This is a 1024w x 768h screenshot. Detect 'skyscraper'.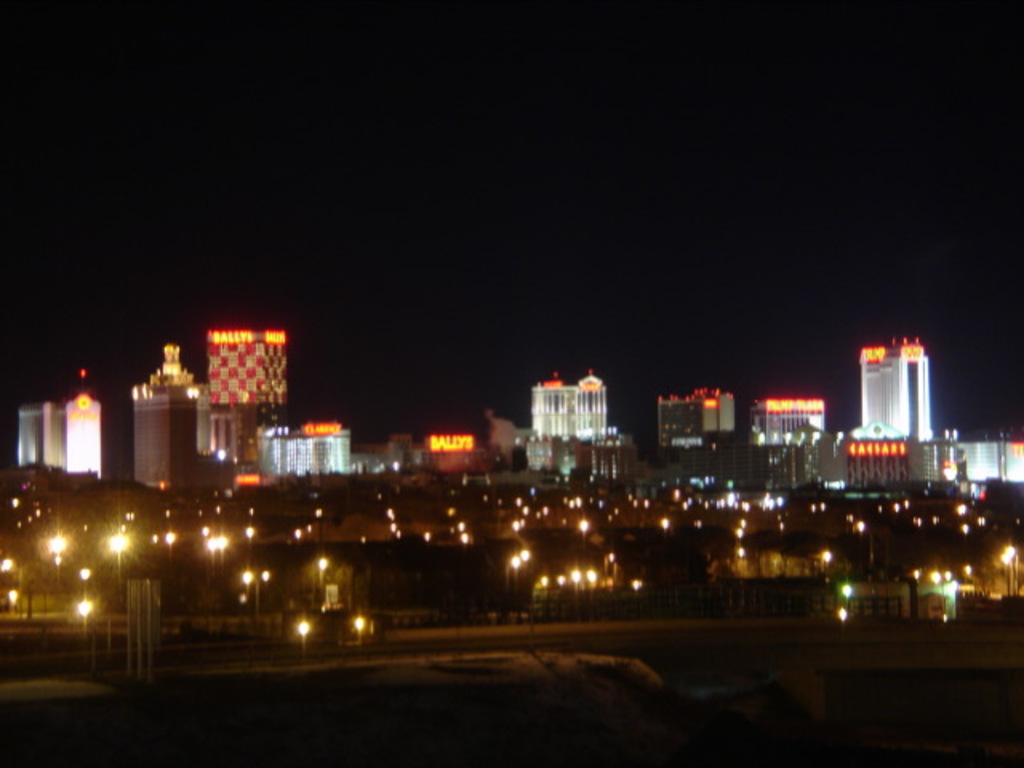
BBox(136, 344, 216, 493).
